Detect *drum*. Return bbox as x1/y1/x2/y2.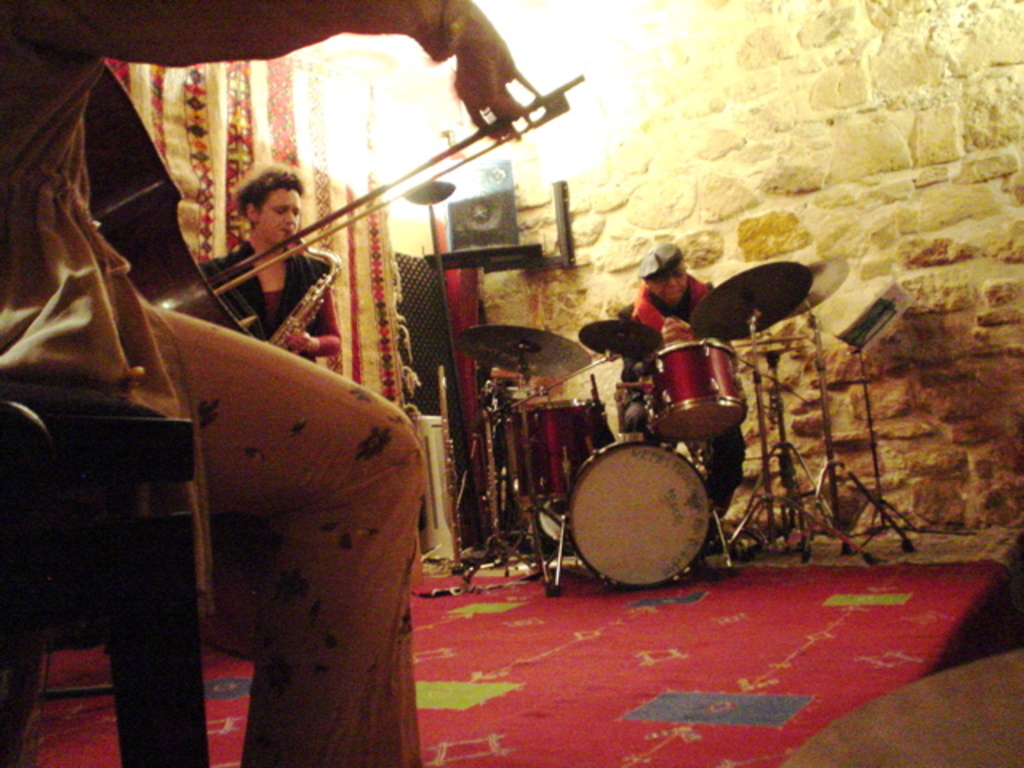
509/402/608/502.
